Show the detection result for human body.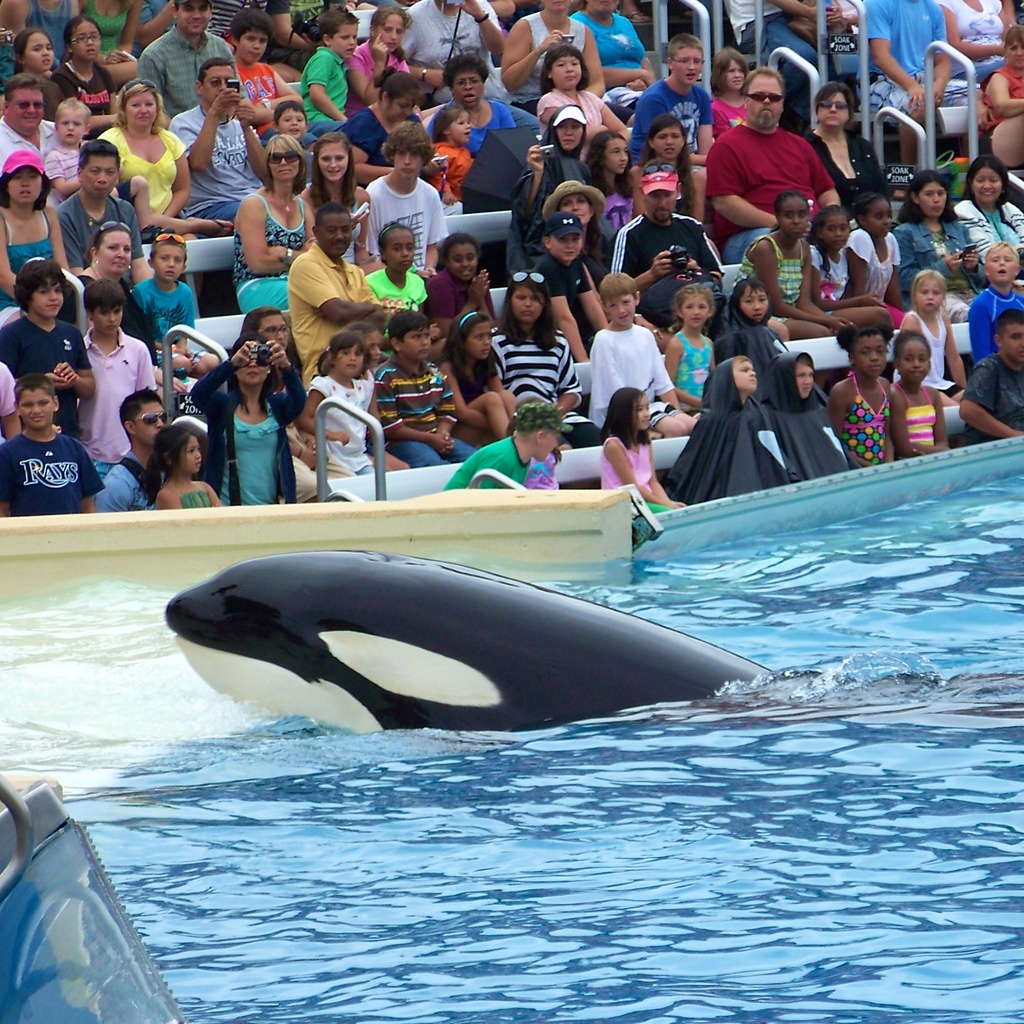
l=854, t=0, r=956, b=173.
